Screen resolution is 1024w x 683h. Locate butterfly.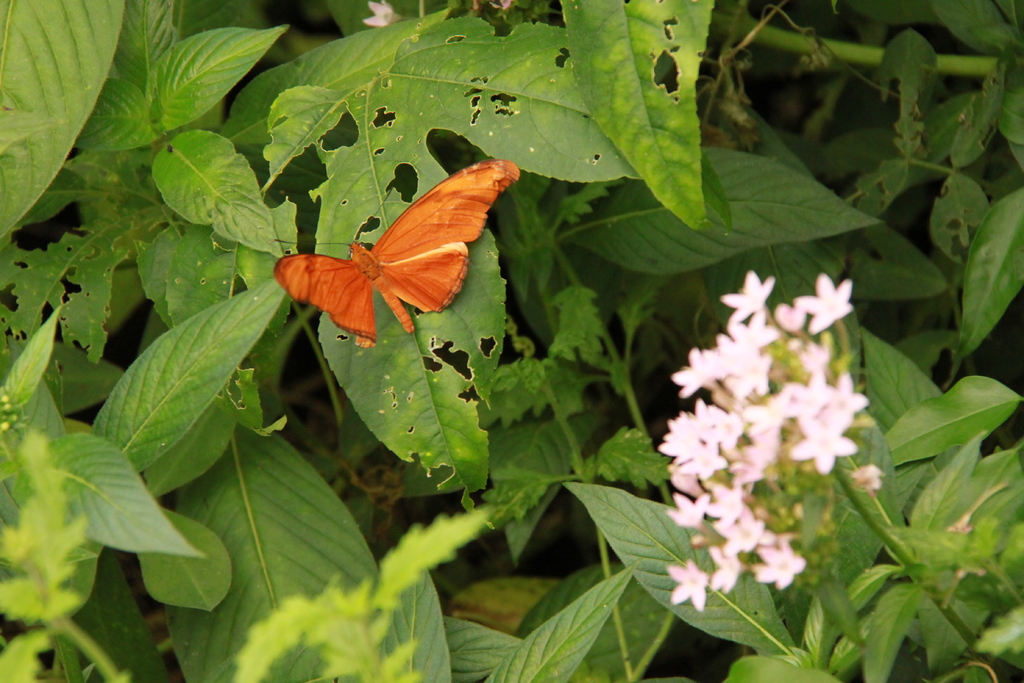
<box>260,148,504,347</box>.
